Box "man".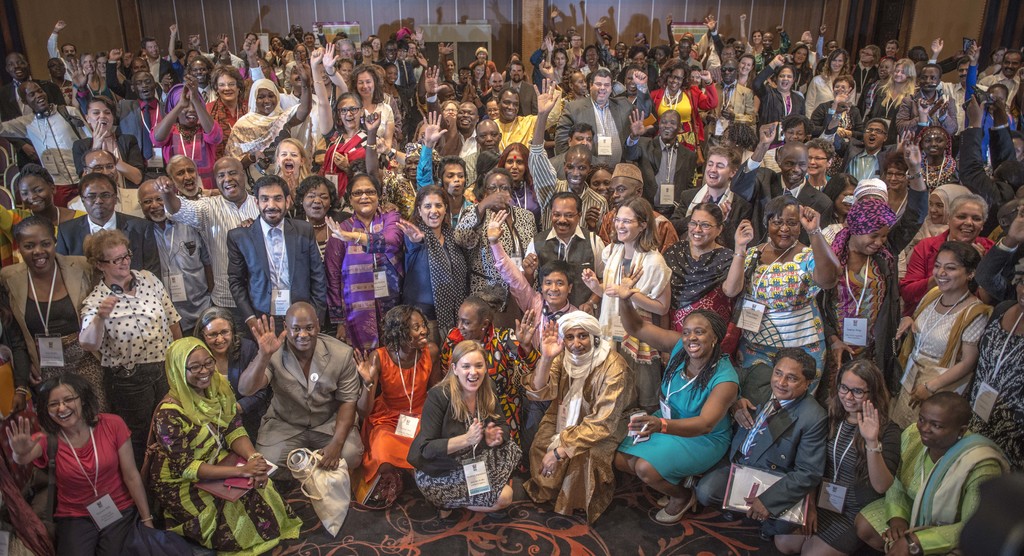
[916,35,981,136].
